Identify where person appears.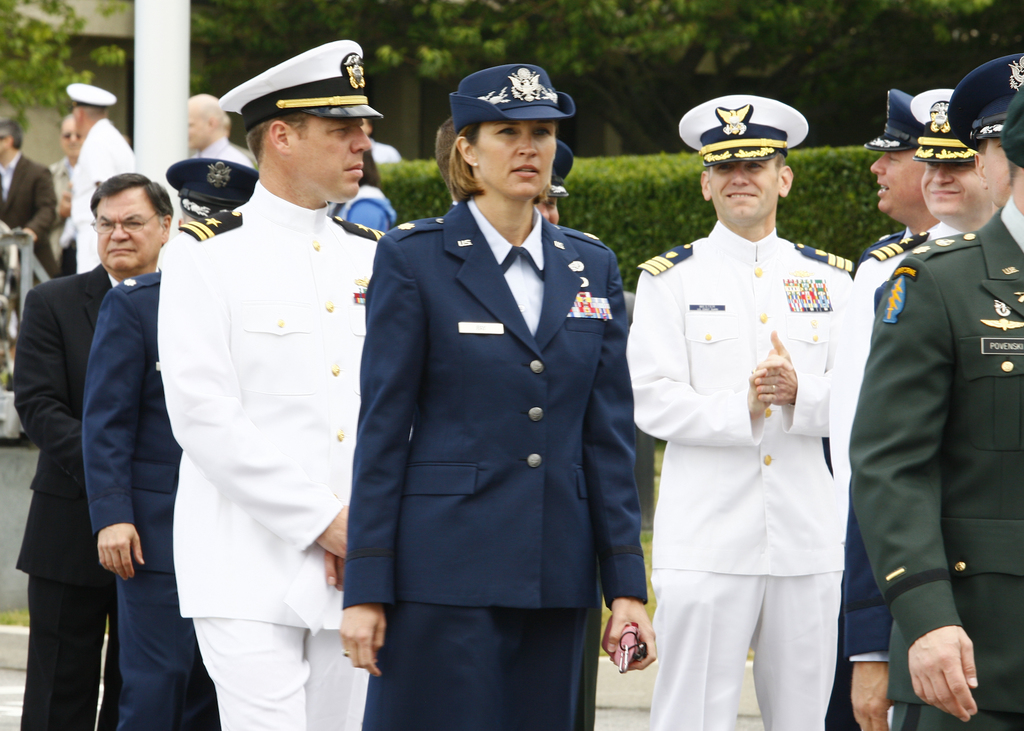
Appears at 838, 81, 925, 730.
